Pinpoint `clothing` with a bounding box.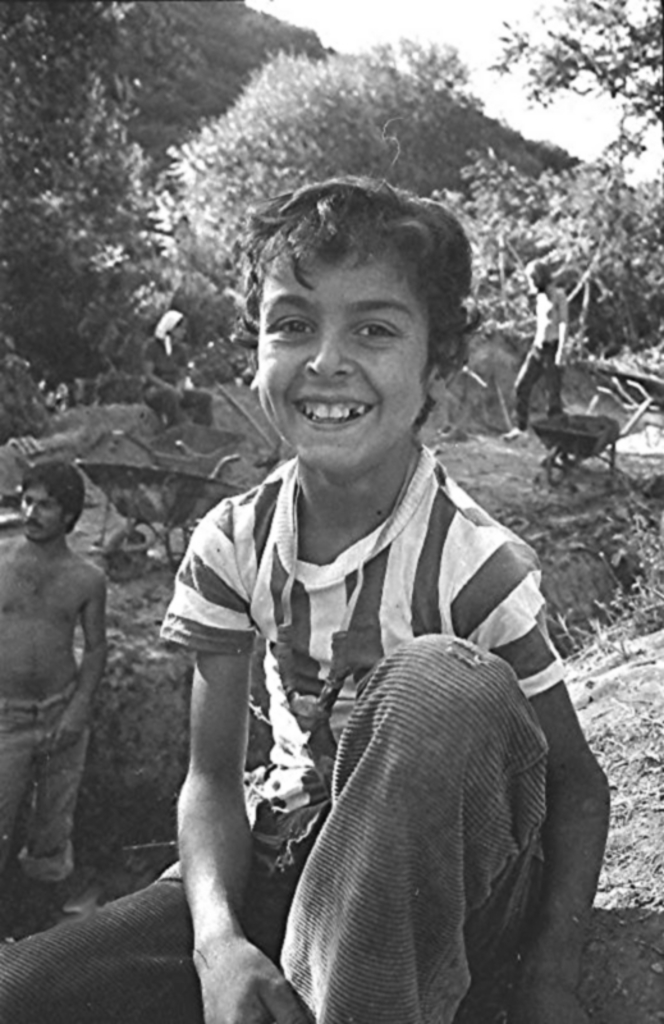
Rect(4, 695, 95, 865).
